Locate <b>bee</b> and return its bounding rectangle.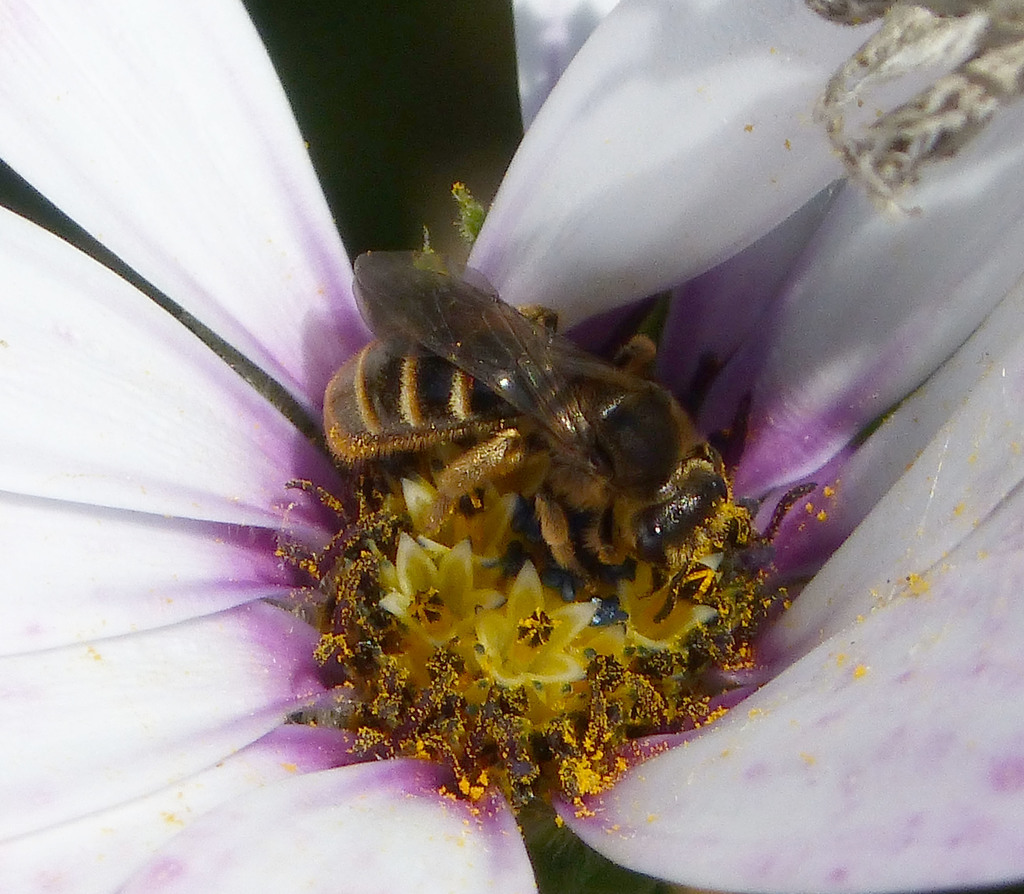
select_region(311, 246, 680, 522).
